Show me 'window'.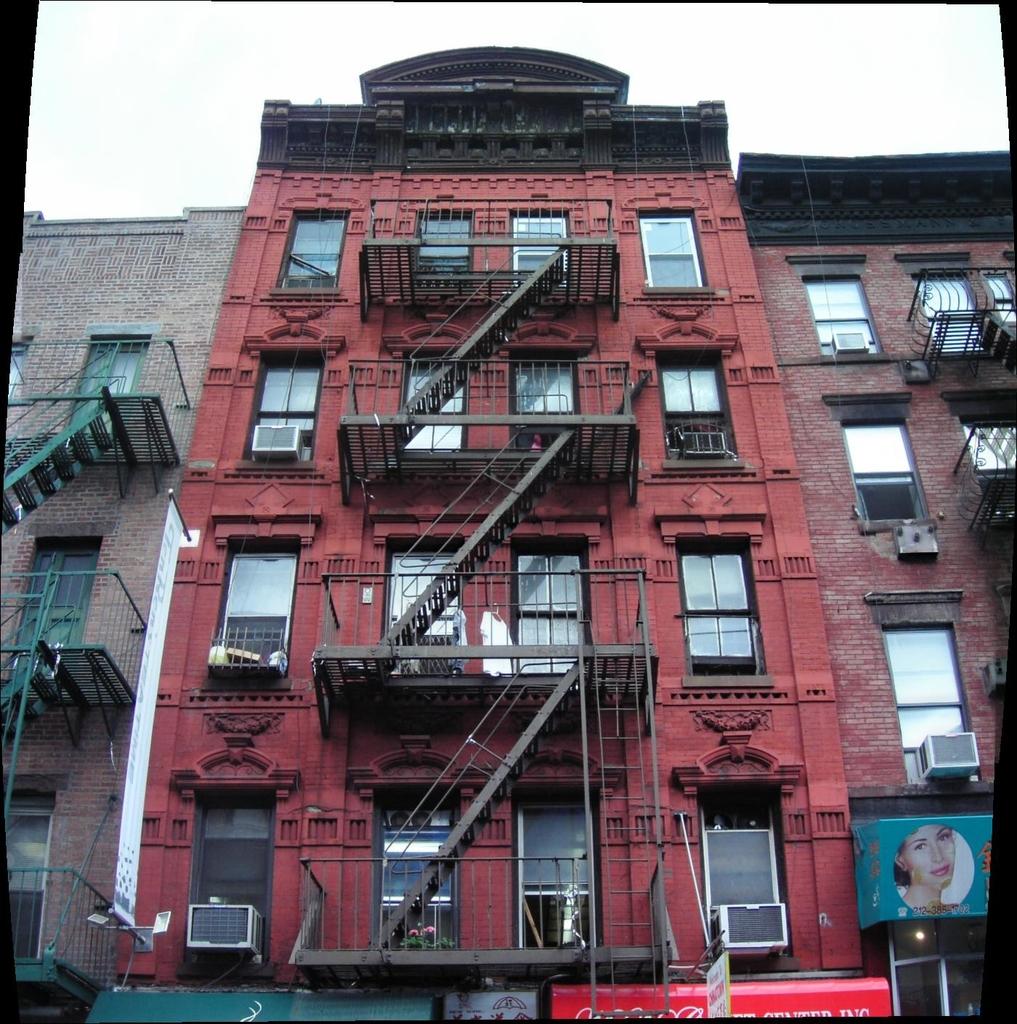
'window' is here: [x1=694, y1=788, x2=795, y2=942].
